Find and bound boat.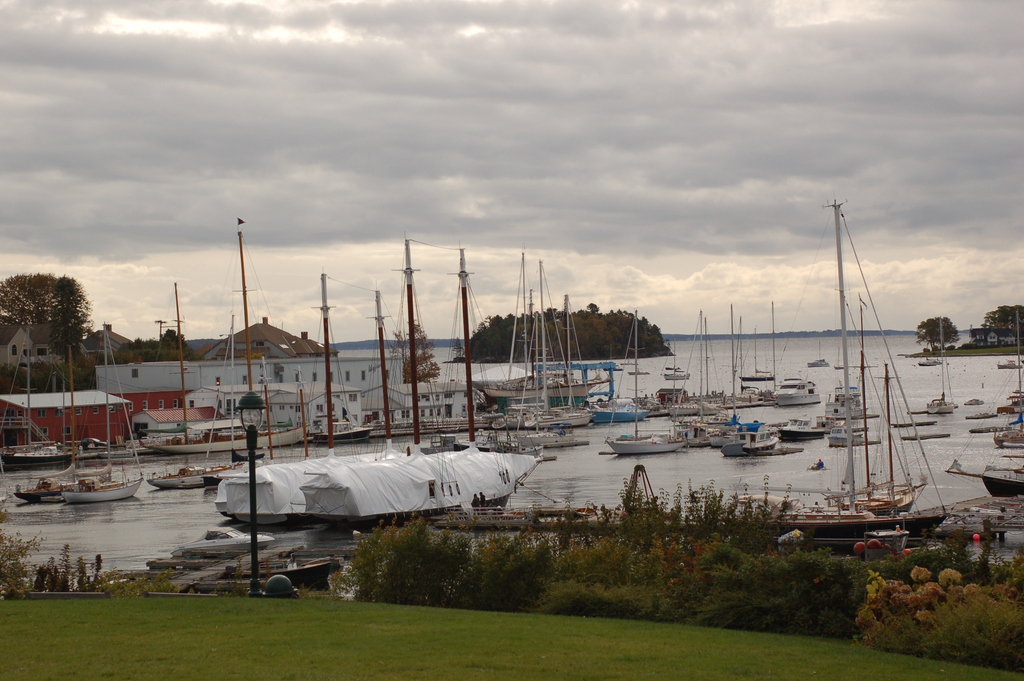
Bound: locate(661, 299, 740, 419).
